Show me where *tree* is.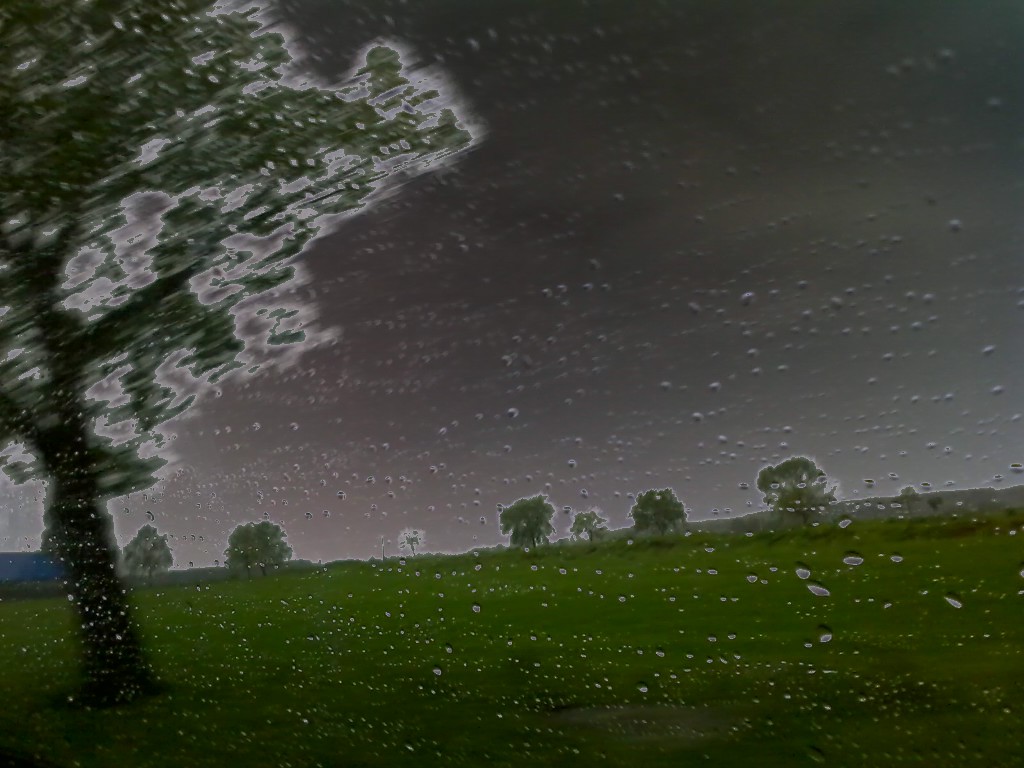
*tree* is at (392,524,426,558).
